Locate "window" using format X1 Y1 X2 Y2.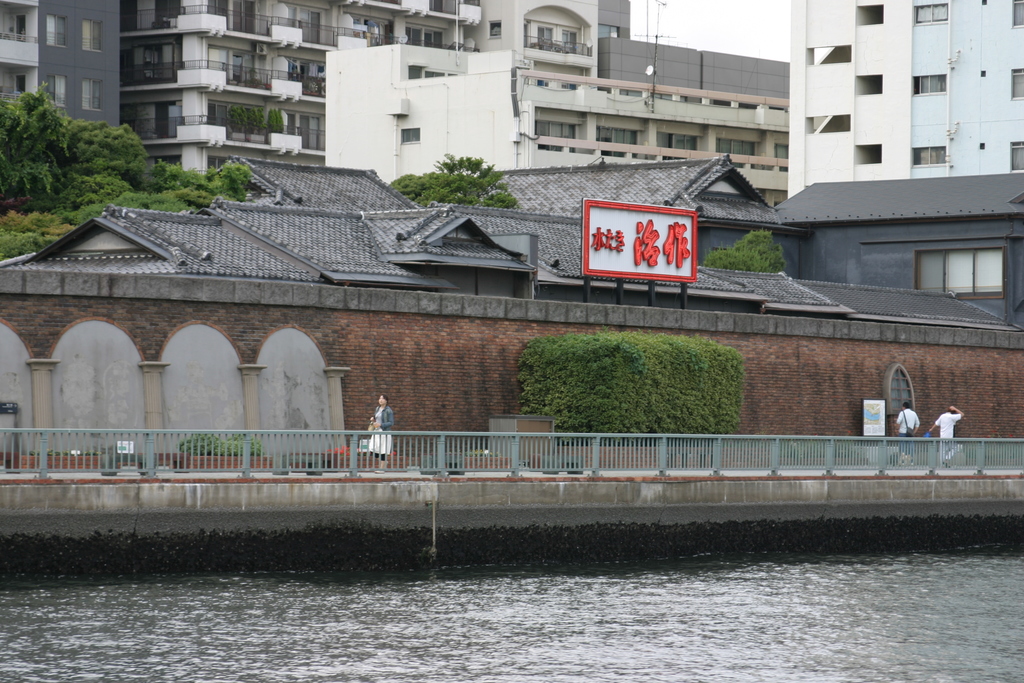
1012 0 1023 32.
